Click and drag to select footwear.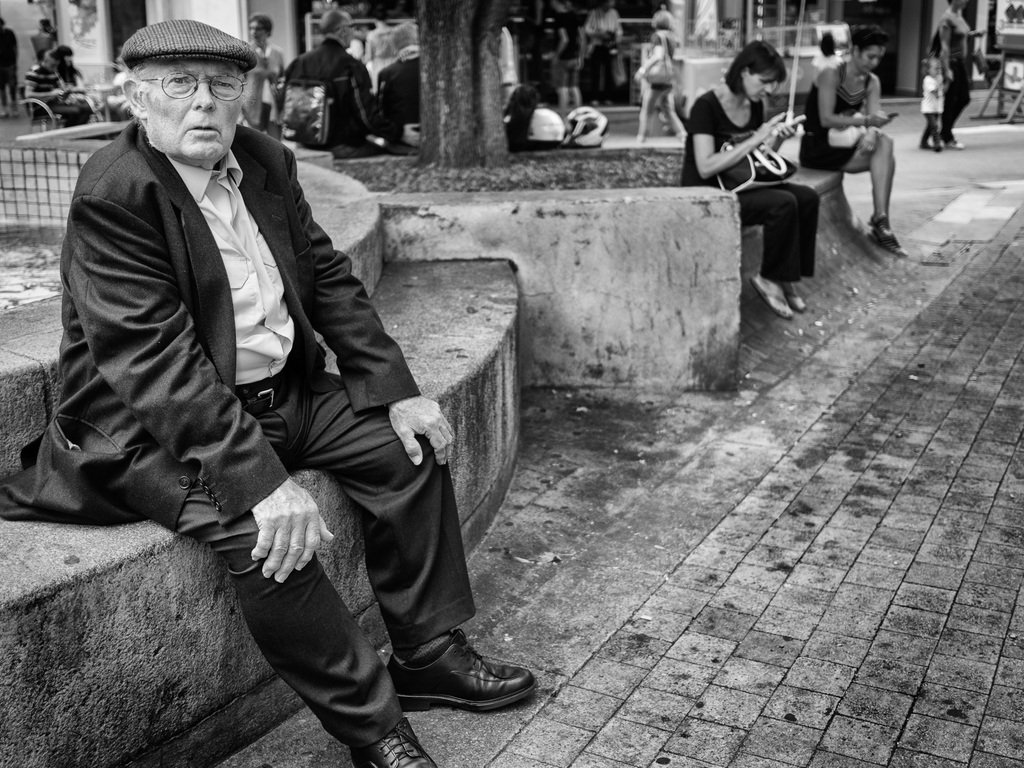
Selection: 873,239,908,259.
